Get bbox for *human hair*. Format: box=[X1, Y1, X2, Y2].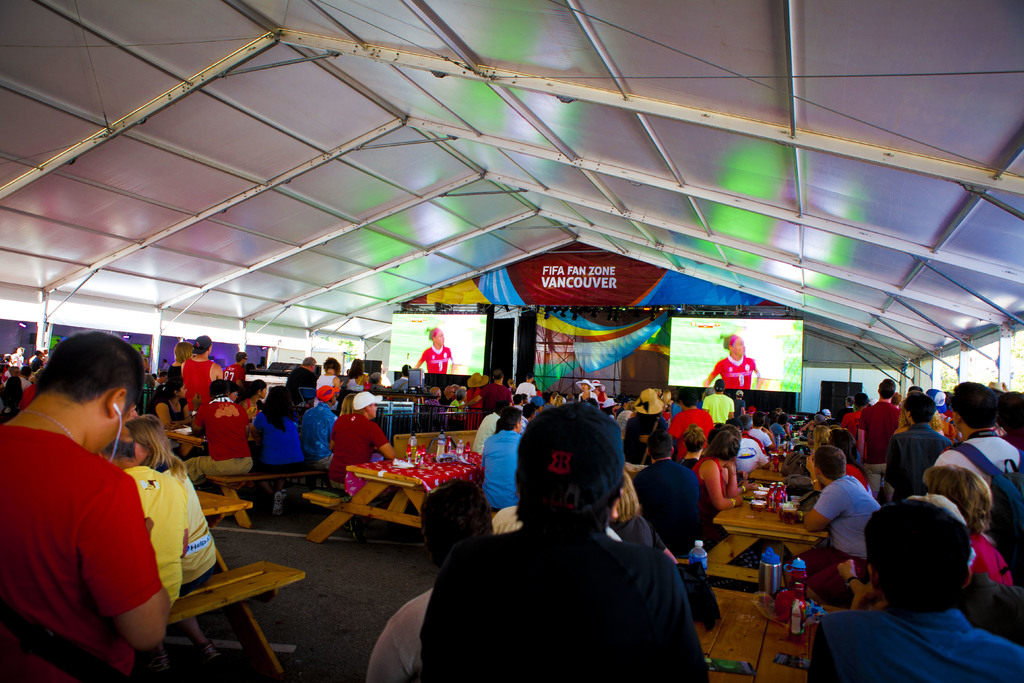
box=[877, 379, 896, 399].
